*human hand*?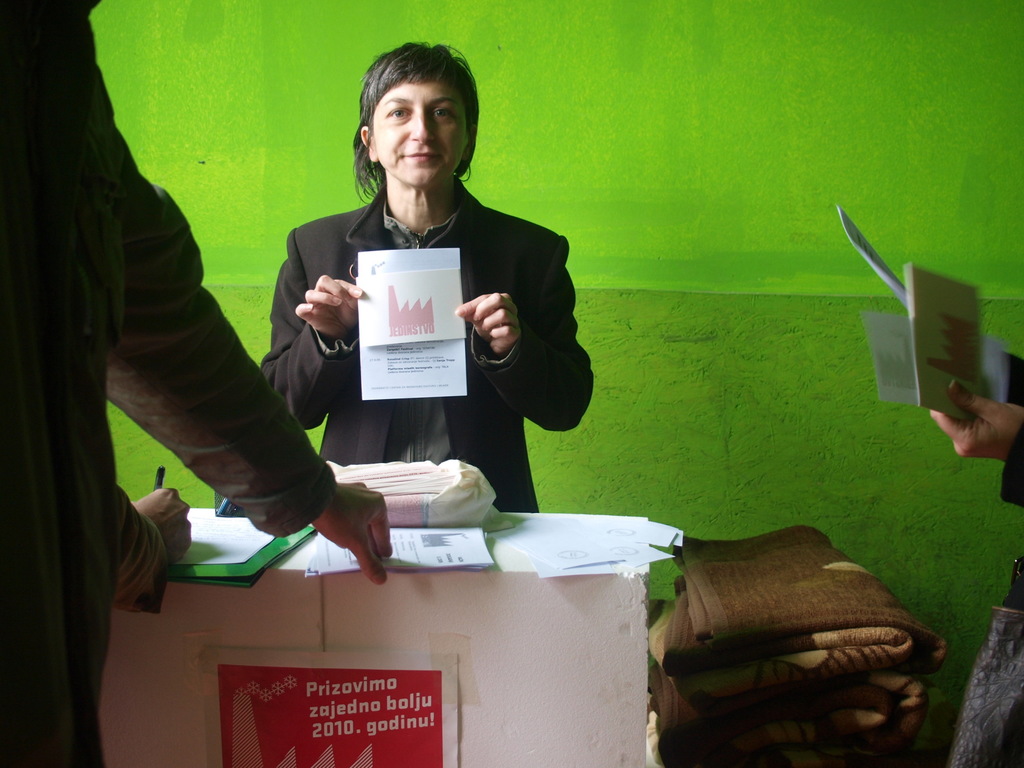
region(132, 486, 194, 566)
